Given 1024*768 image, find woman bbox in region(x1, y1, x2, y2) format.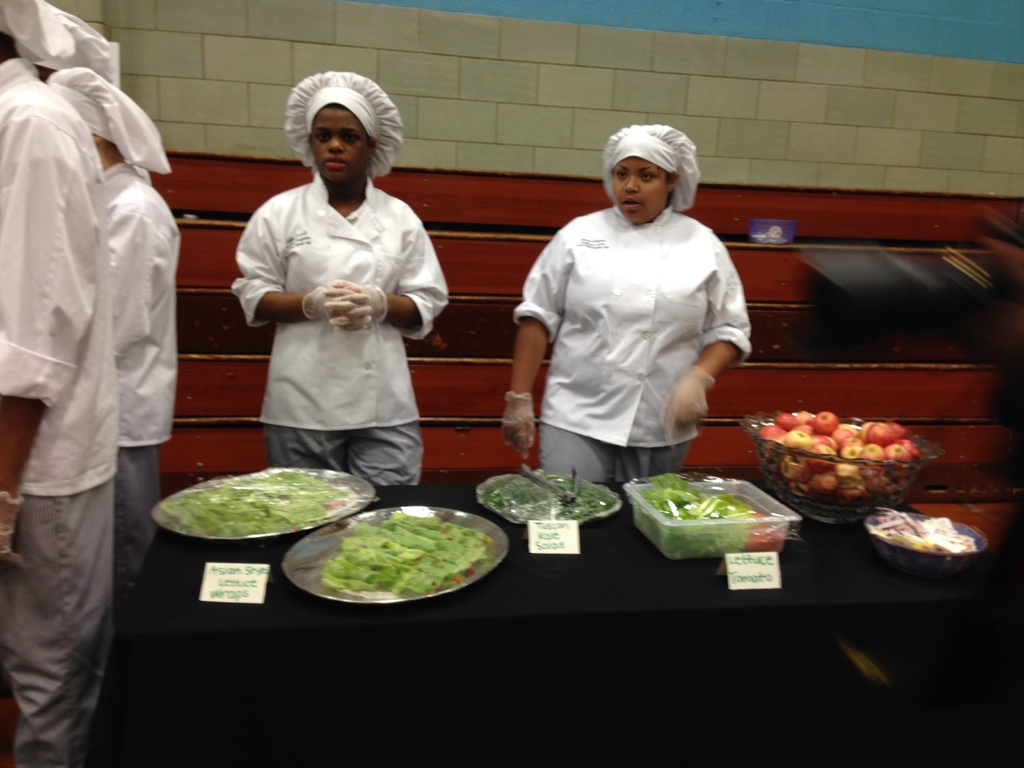
region(234, 71, 452, 488).
